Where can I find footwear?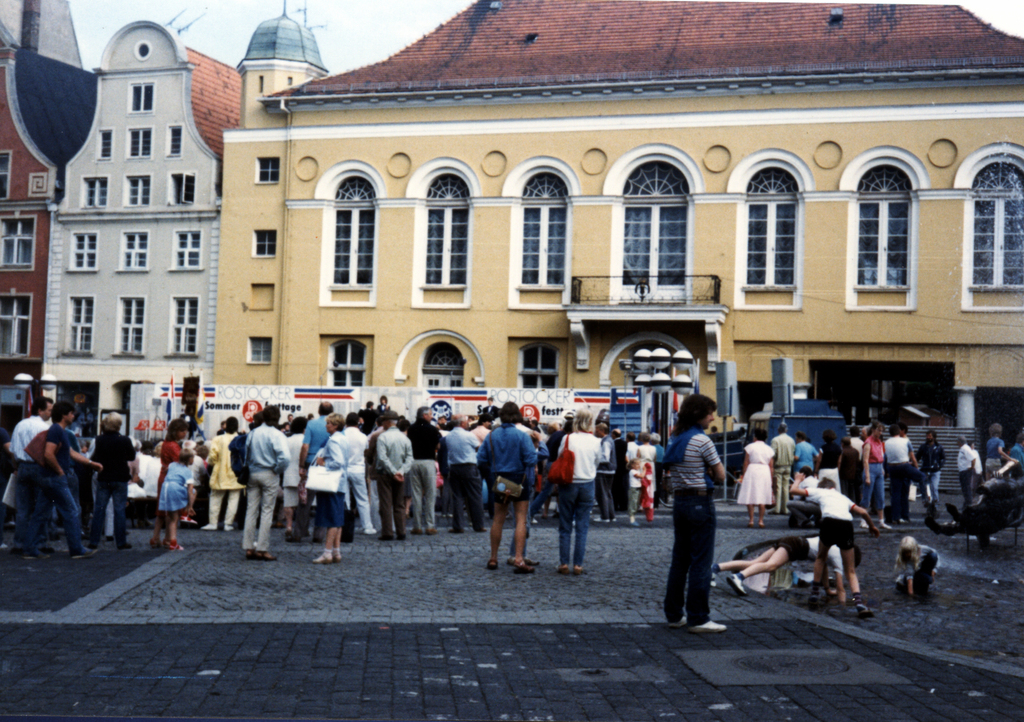
You can find it at rect(712, 566, 718, 587).
